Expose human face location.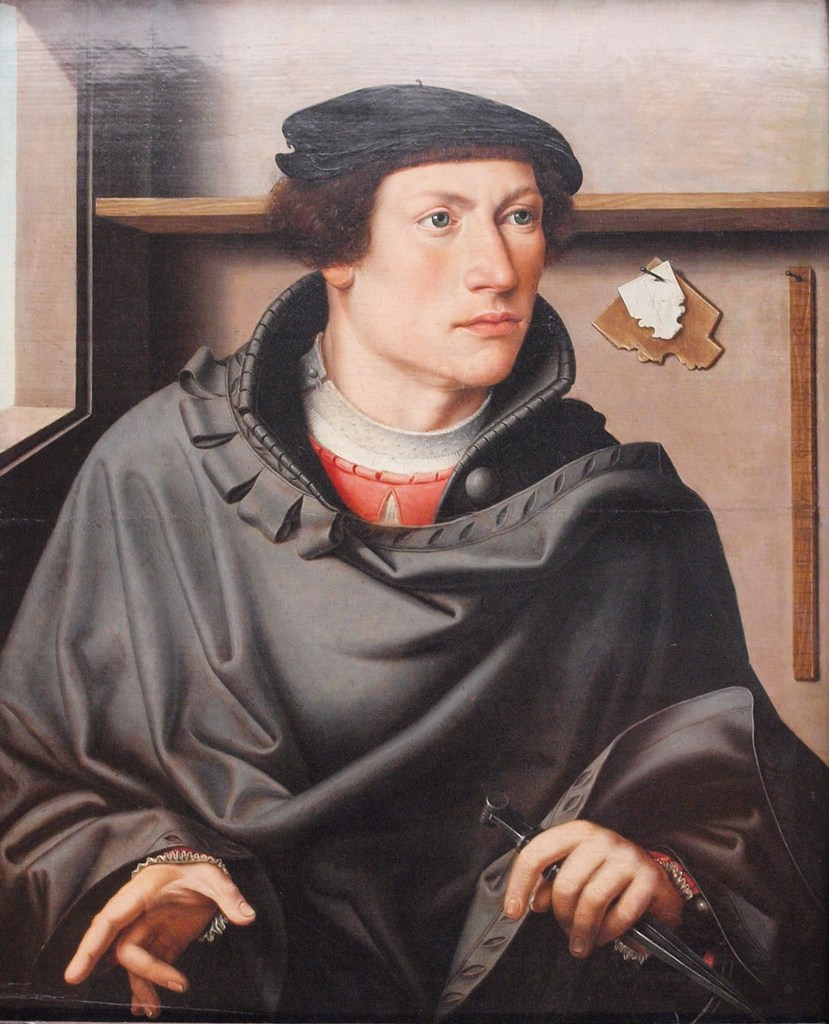
Exposed at [left=356, top=157, right=550, bottom=391].
